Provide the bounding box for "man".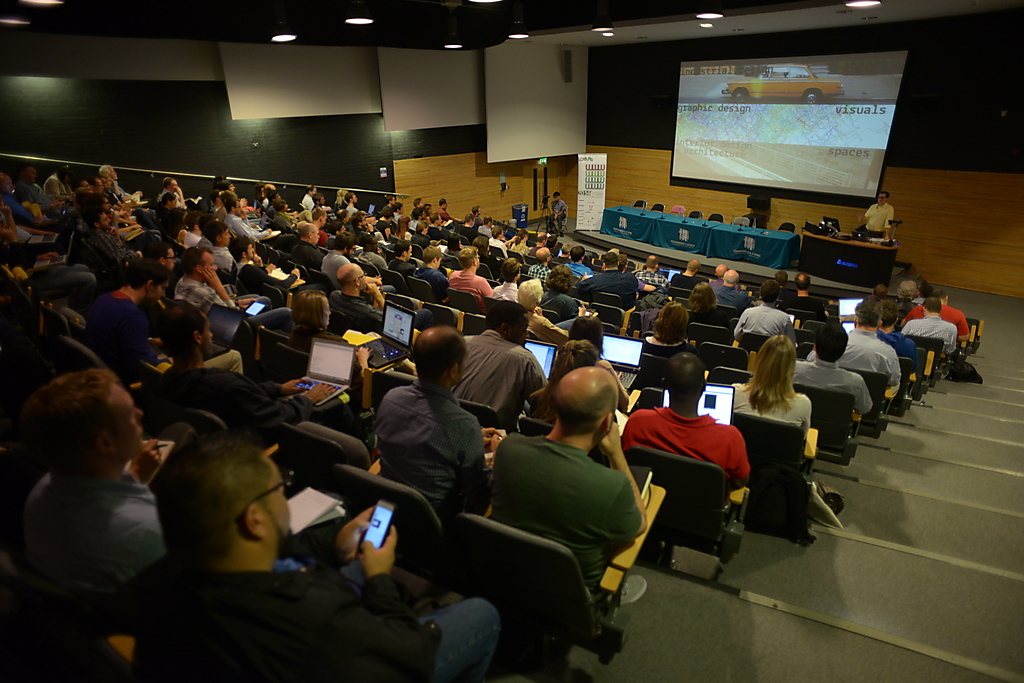
x1=319, y1=235, x2=355, y2=280.
